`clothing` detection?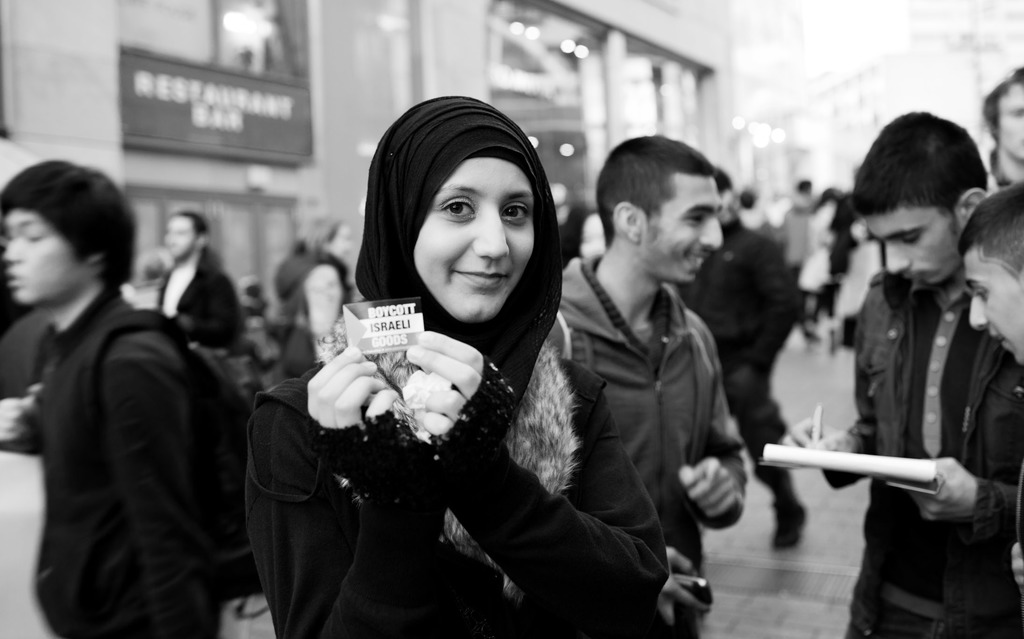
locate(552, 201, 598, 264)
